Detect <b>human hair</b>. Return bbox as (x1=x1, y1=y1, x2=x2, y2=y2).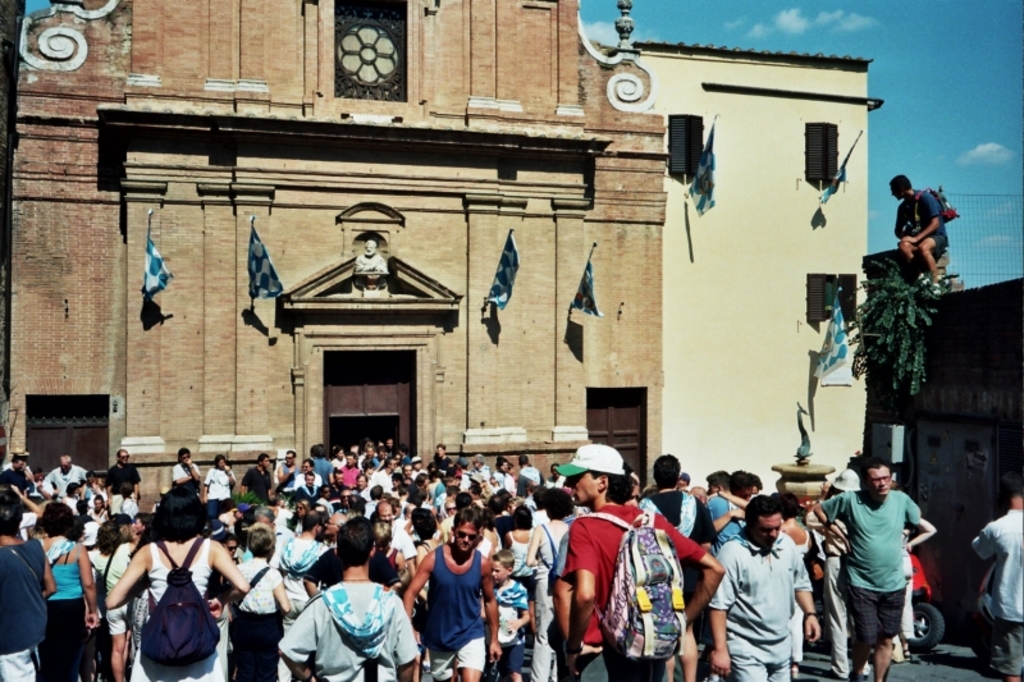
(x1=745, y1=493, x2=787, y2=525).
